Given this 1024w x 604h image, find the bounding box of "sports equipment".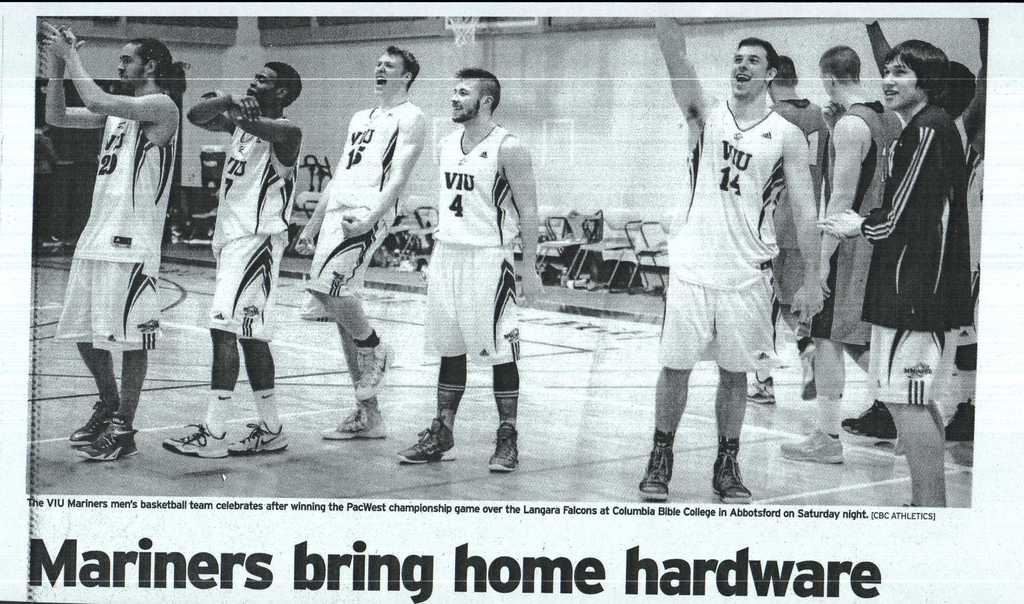
(x1=77, y1=418, x2=140, y2=459).
